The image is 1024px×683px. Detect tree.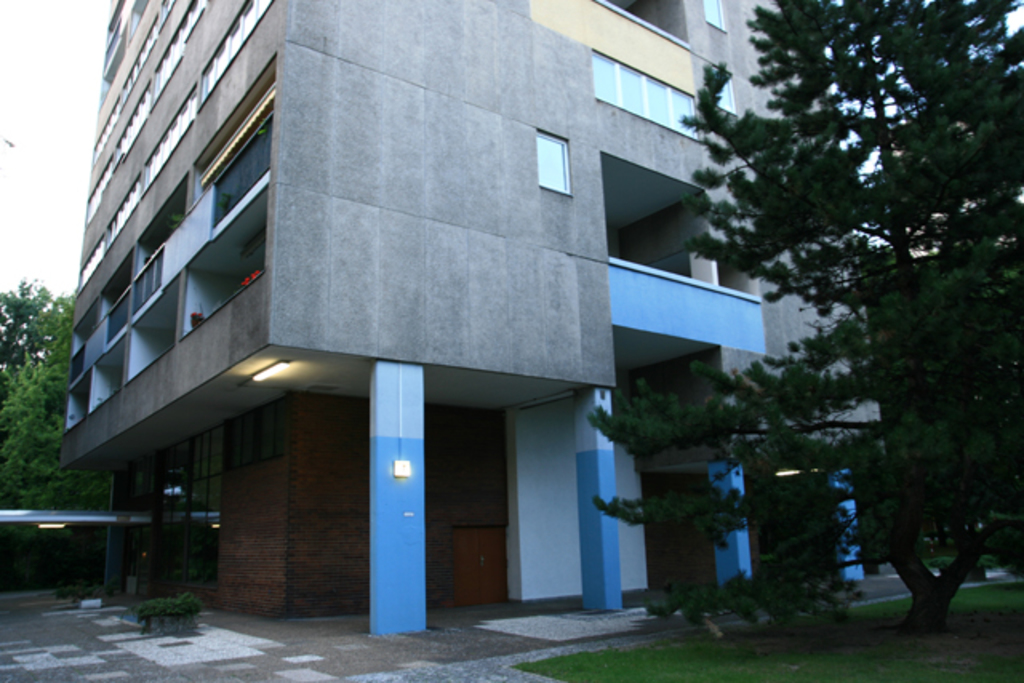
Detection: bbox=(0, 272, 107, 509).
